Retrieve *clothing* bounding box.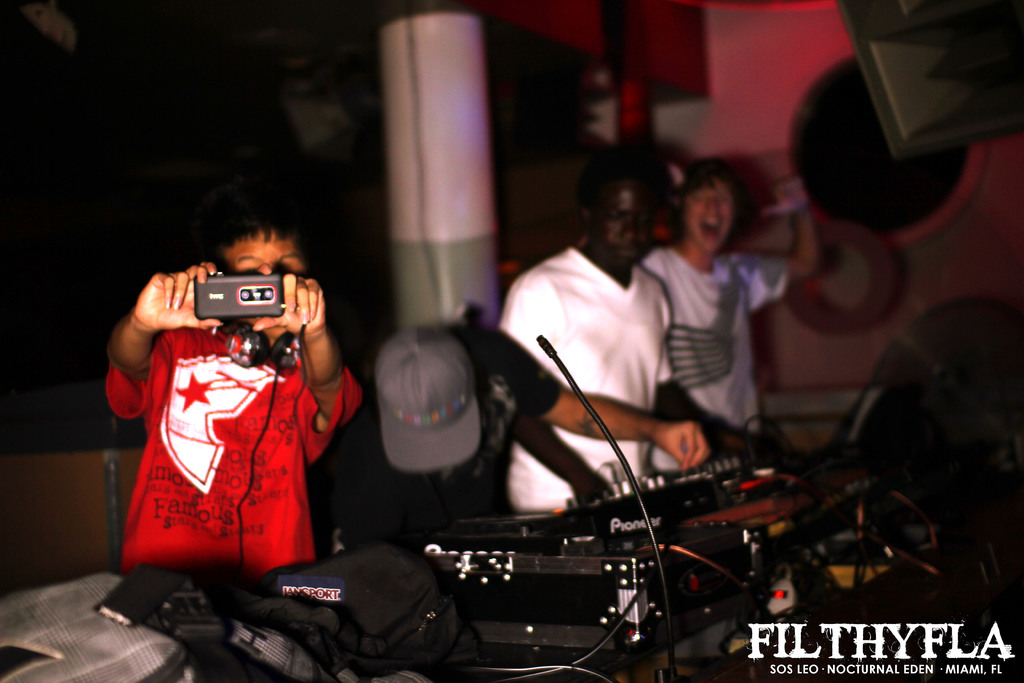
Bounding box: [left=644, top=247, right=787, bottom=472].
